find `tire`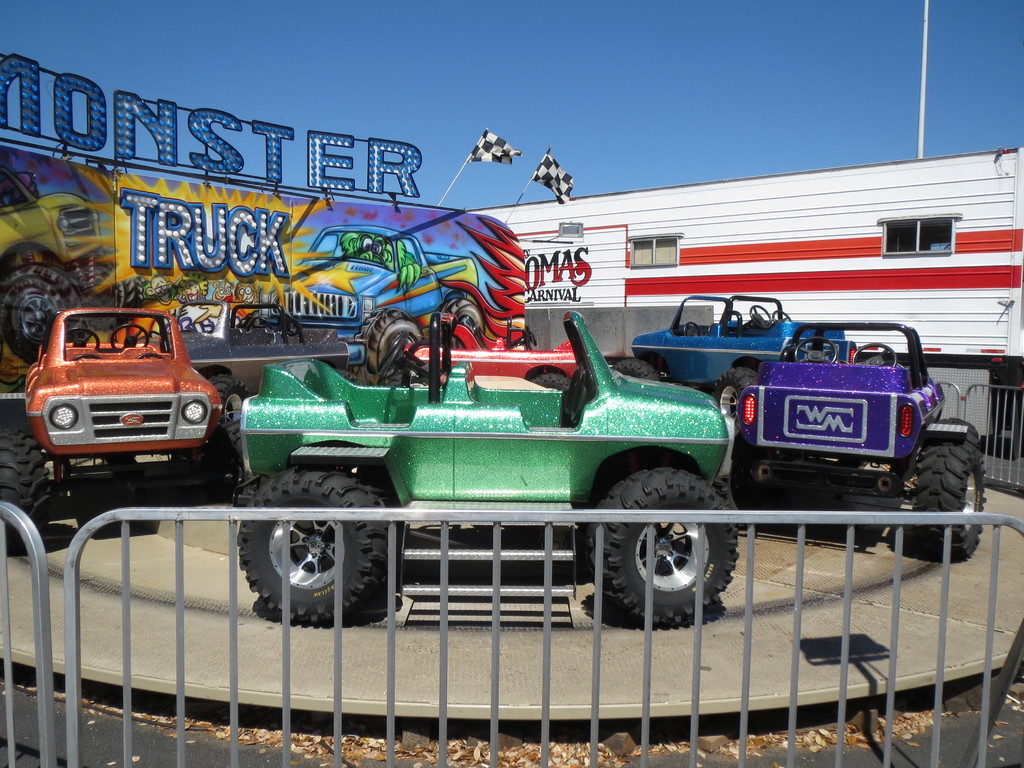
left=0, top=264, right=87, bottom=364
